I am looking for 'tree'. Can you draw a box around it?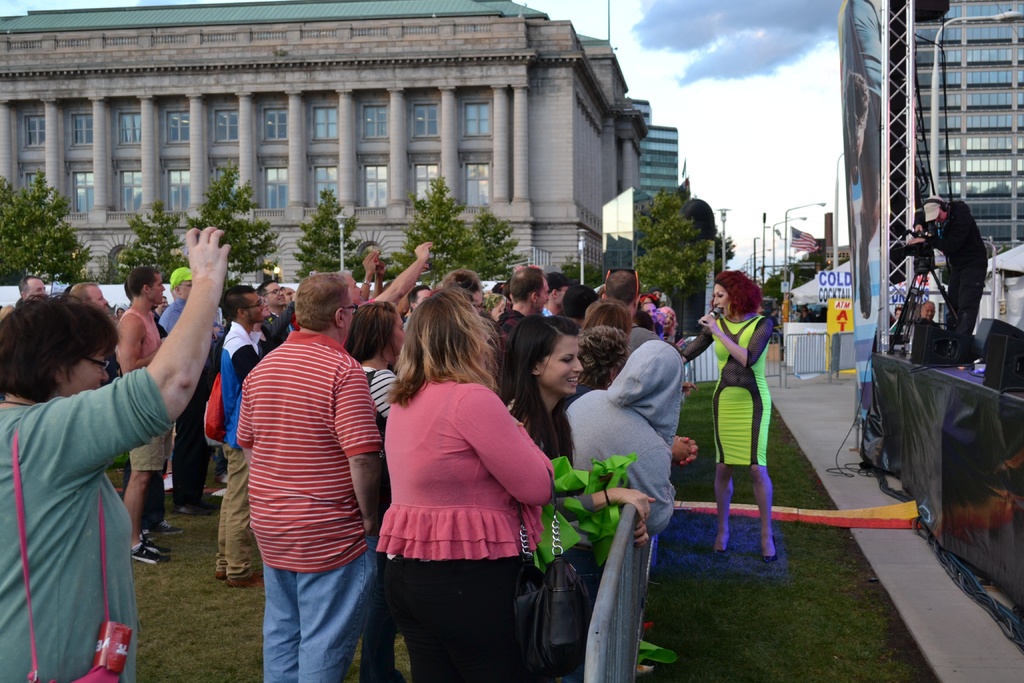
Sure, the bounding box is bbox=[730, 272, 812, 313].
